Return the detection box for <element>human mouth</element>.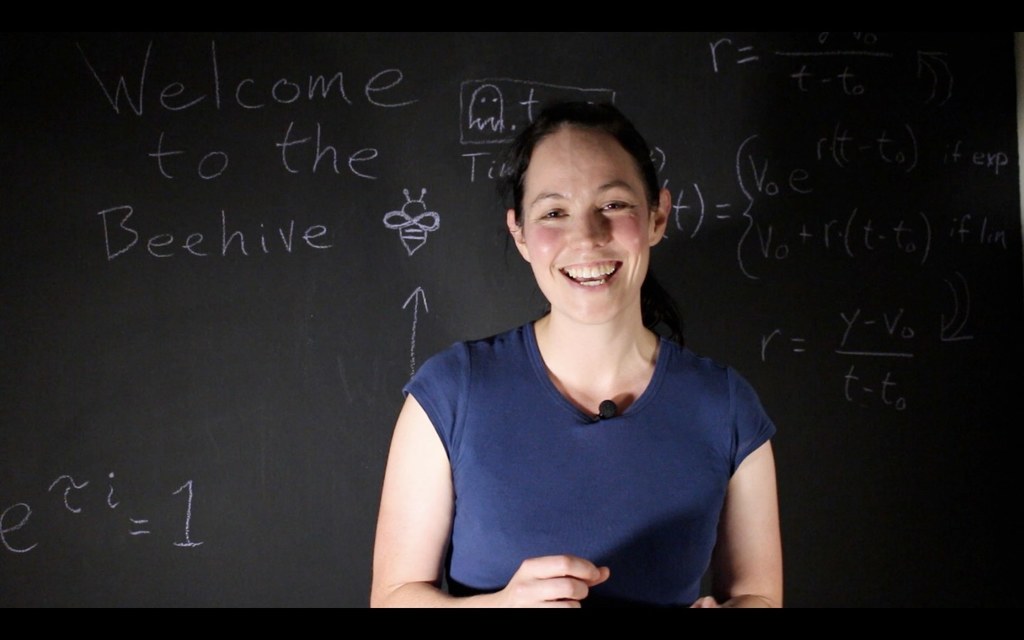
select_region(557, 257, 624, 294).
